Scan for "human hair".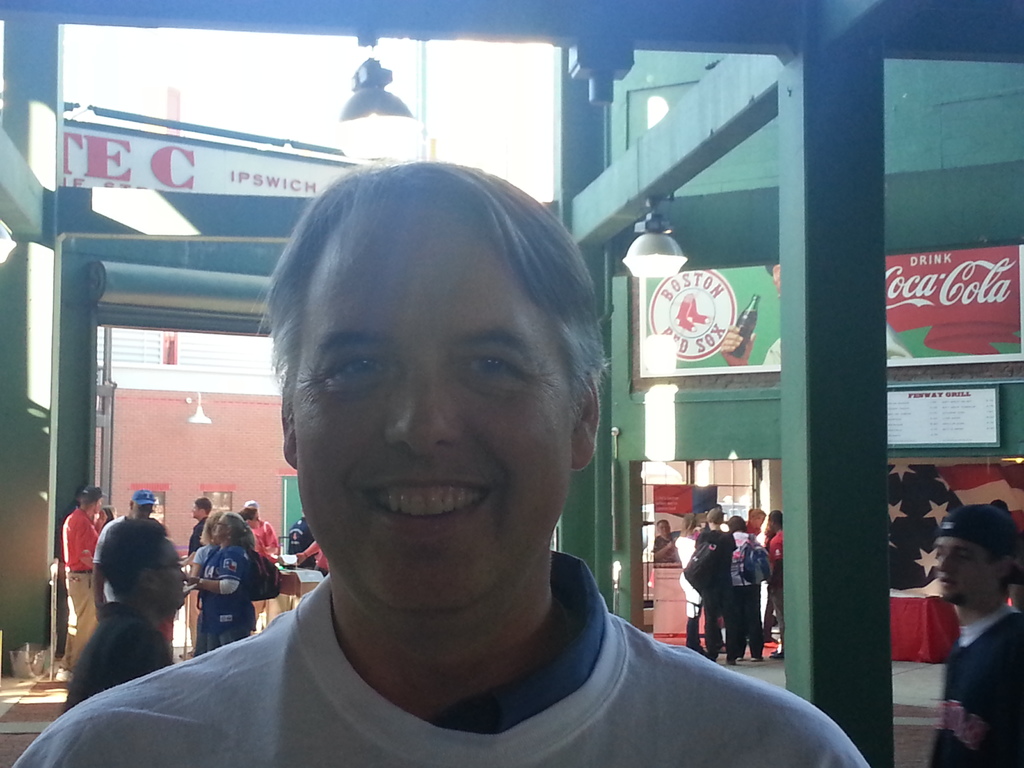
Scan result: 705:507:724:524.
